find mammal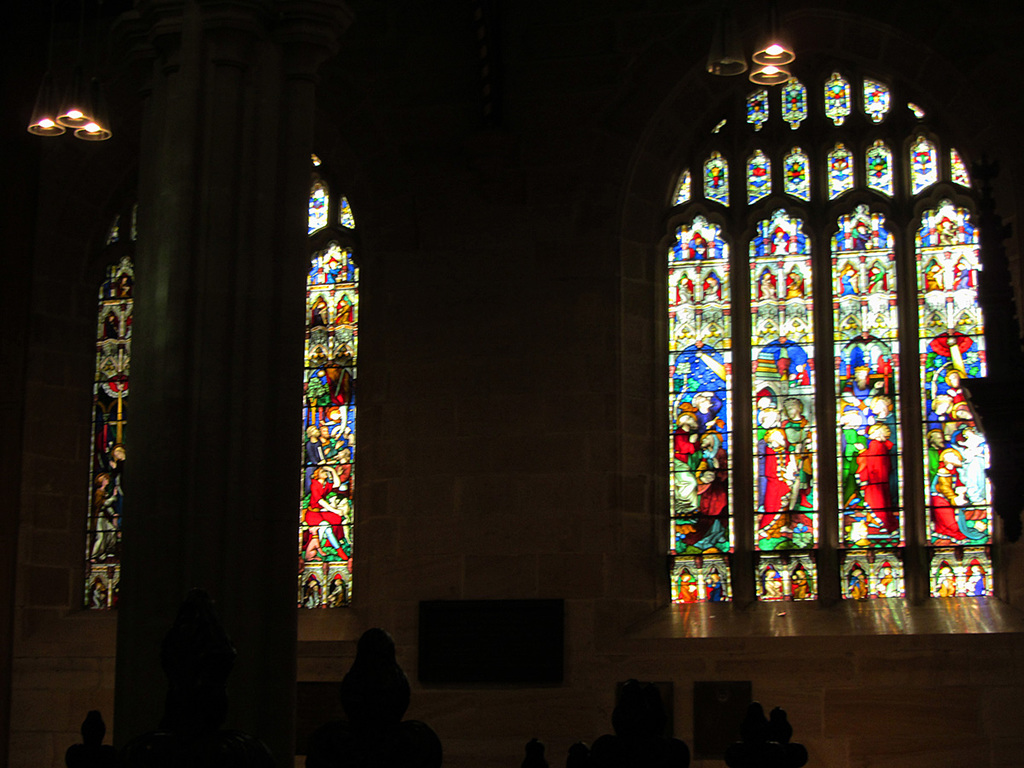
(326, 255, 347, 282)
